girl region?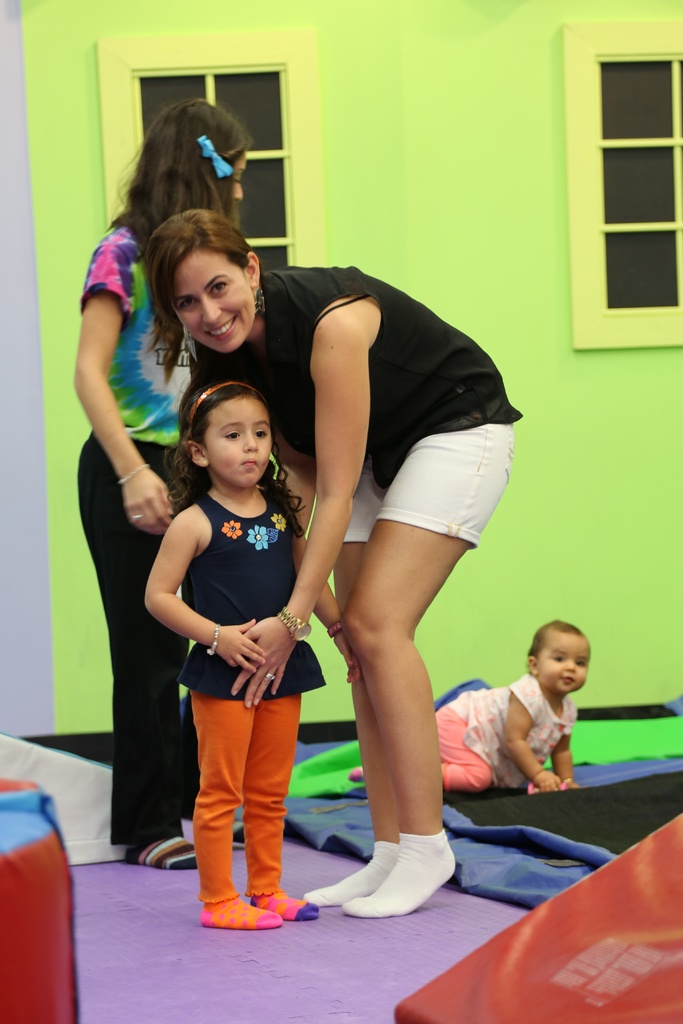
[352, 618, 586, 793]
